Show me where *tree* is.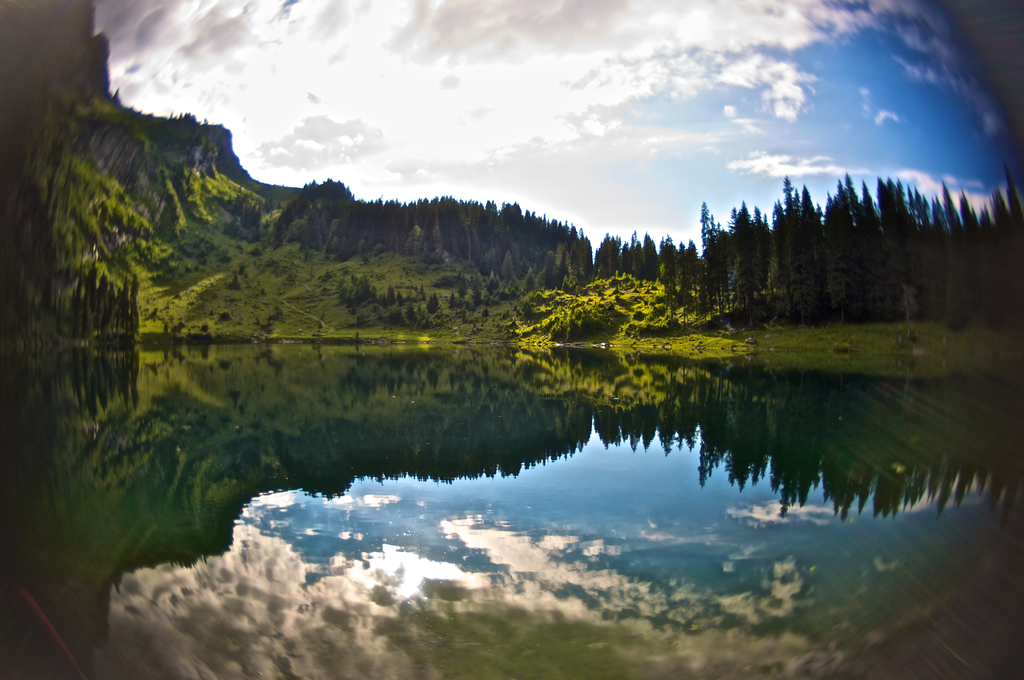
*tree* is at select_region(541, 236, 577, 297).
